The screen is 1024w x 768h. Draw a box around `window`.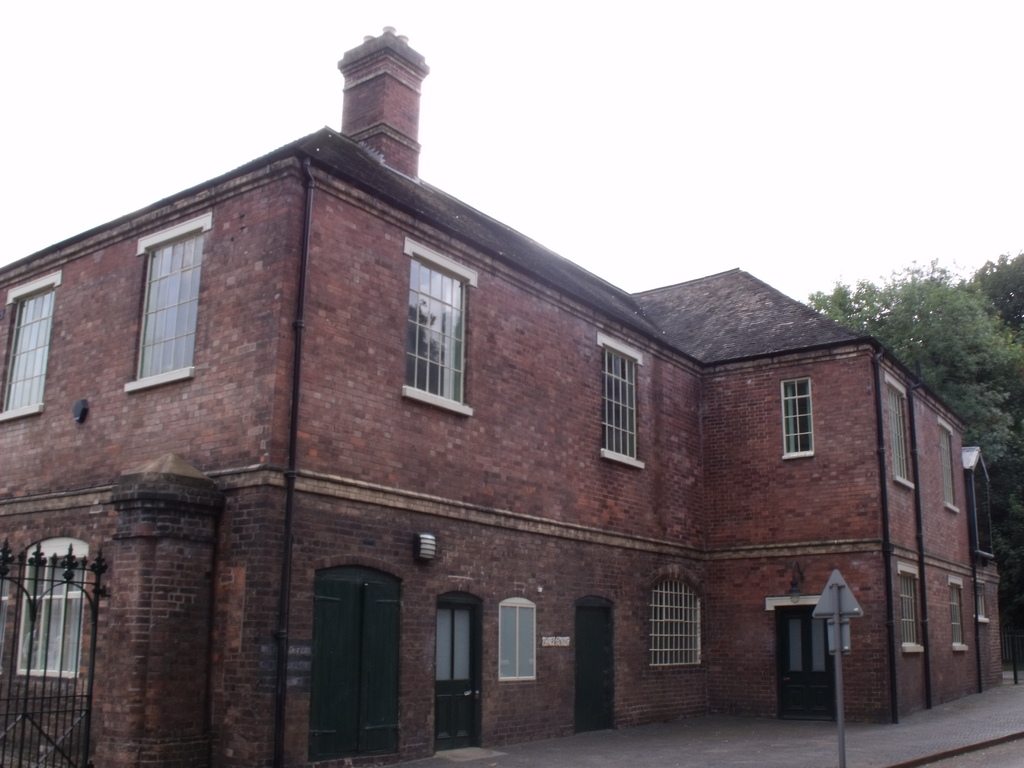
l=597, t=328, r=643, b=474.
